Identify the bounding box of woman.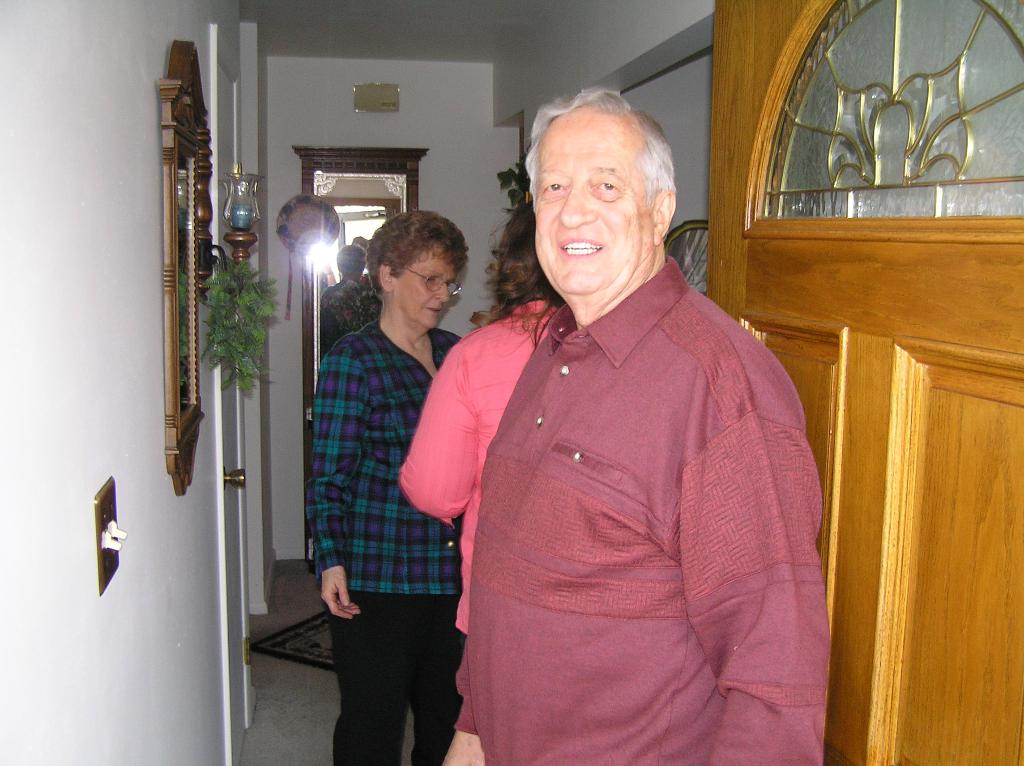
pyautogui.locateOnScreen(392, 197, 580, 714).
